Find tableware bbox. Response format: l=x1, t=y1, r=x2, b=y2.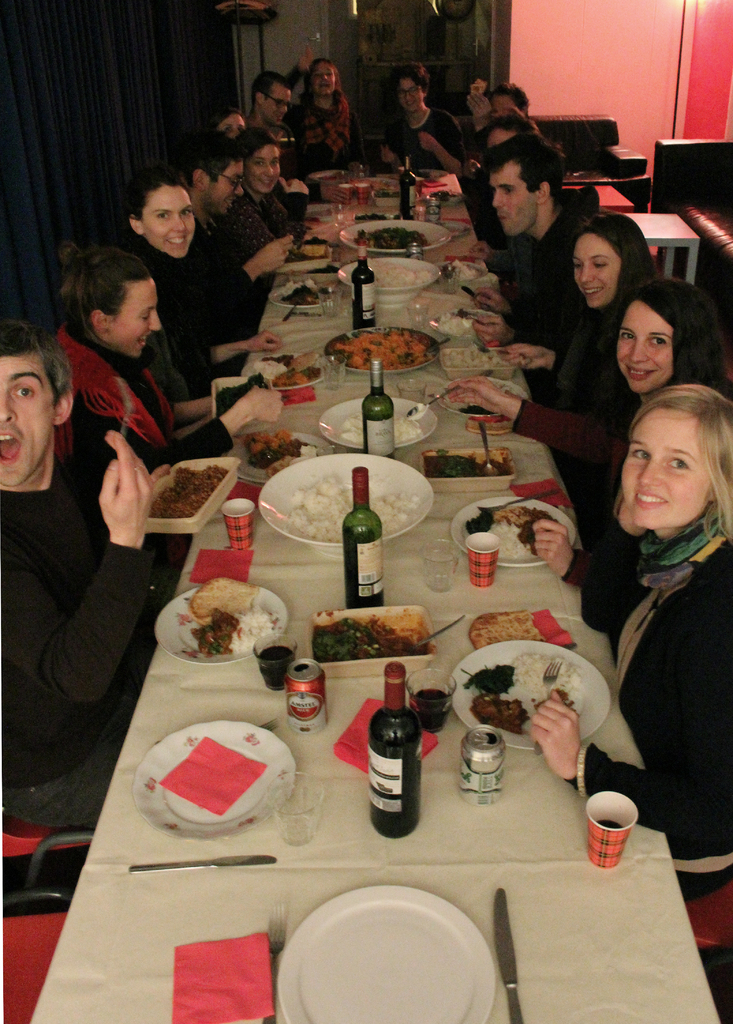
l=448, t=637, r=615, b=758.
